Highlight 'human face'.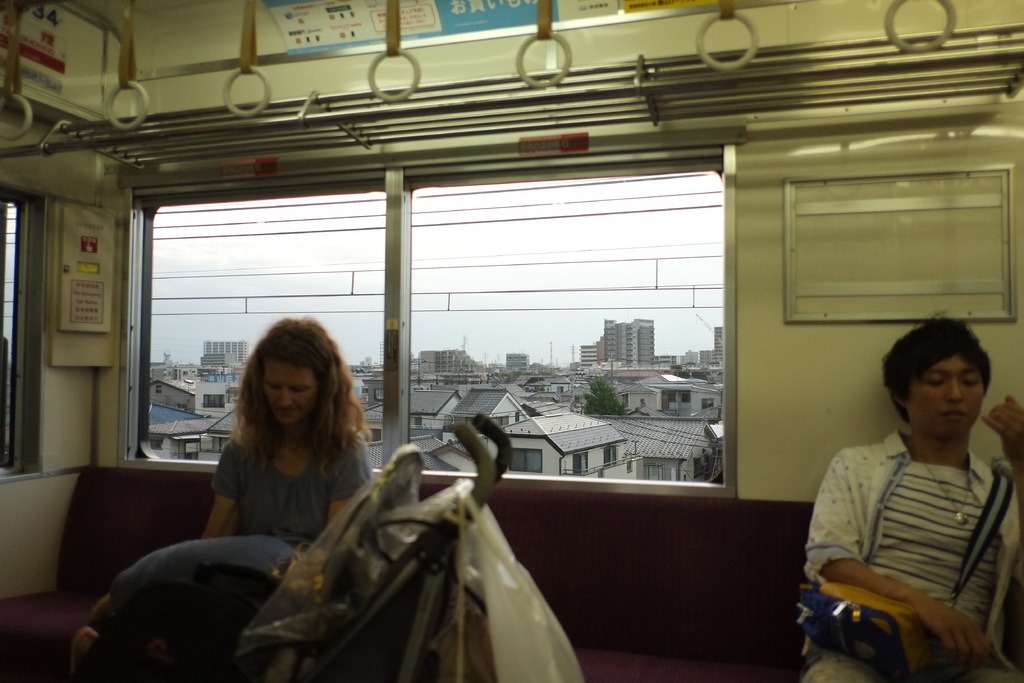
Highlighted region: select_region(262, 363, 320, 427).
